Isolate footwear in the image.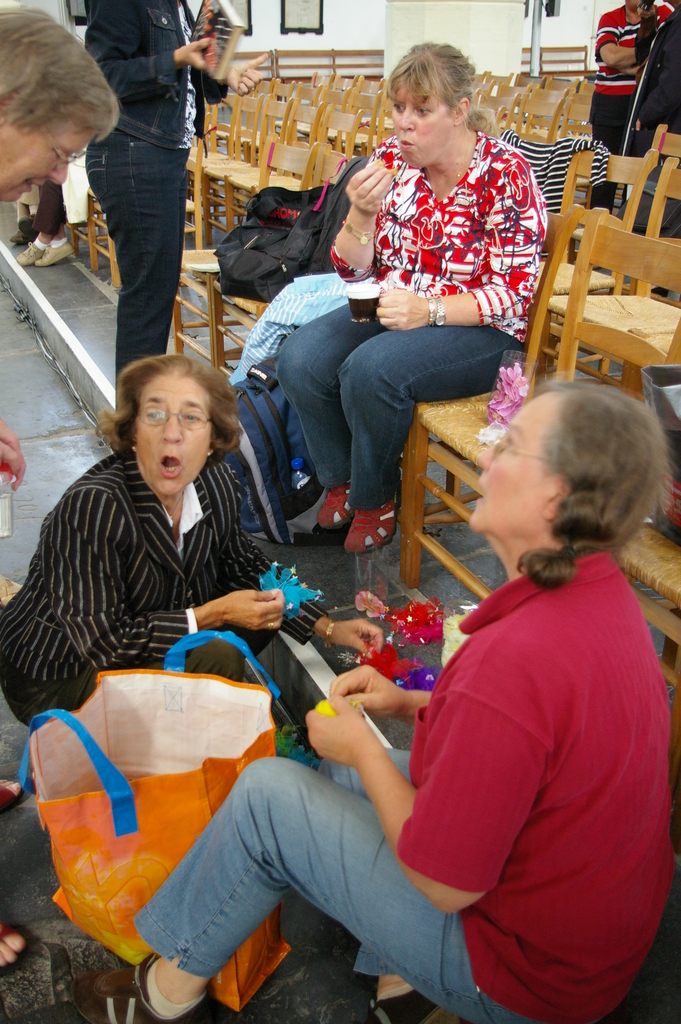
Isolated region: x1=76, y1=954, x2=196, y2=1023.
